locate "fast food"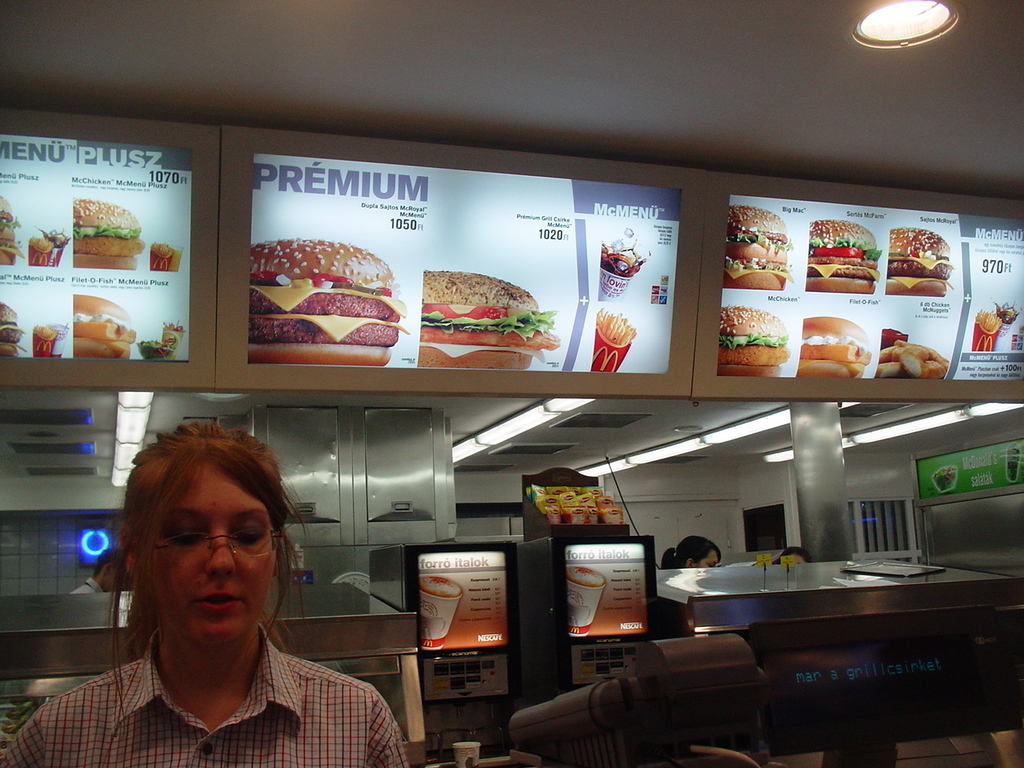
l=797, t=317, r=874, b=377
